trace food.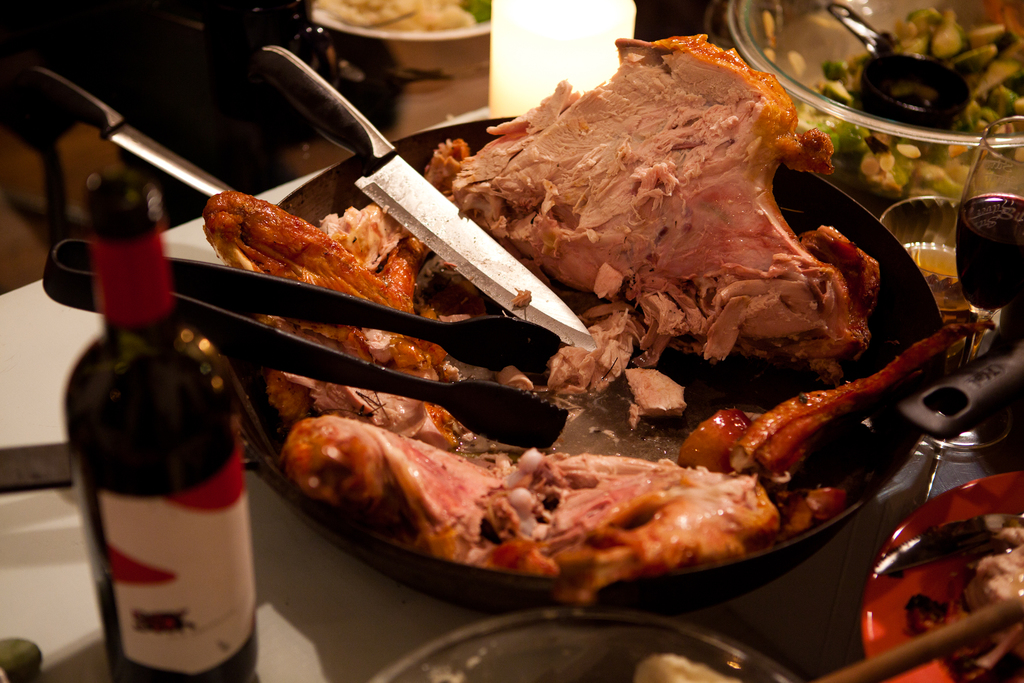
Traced to [left=424, top=138, right=460, bottom=186].
